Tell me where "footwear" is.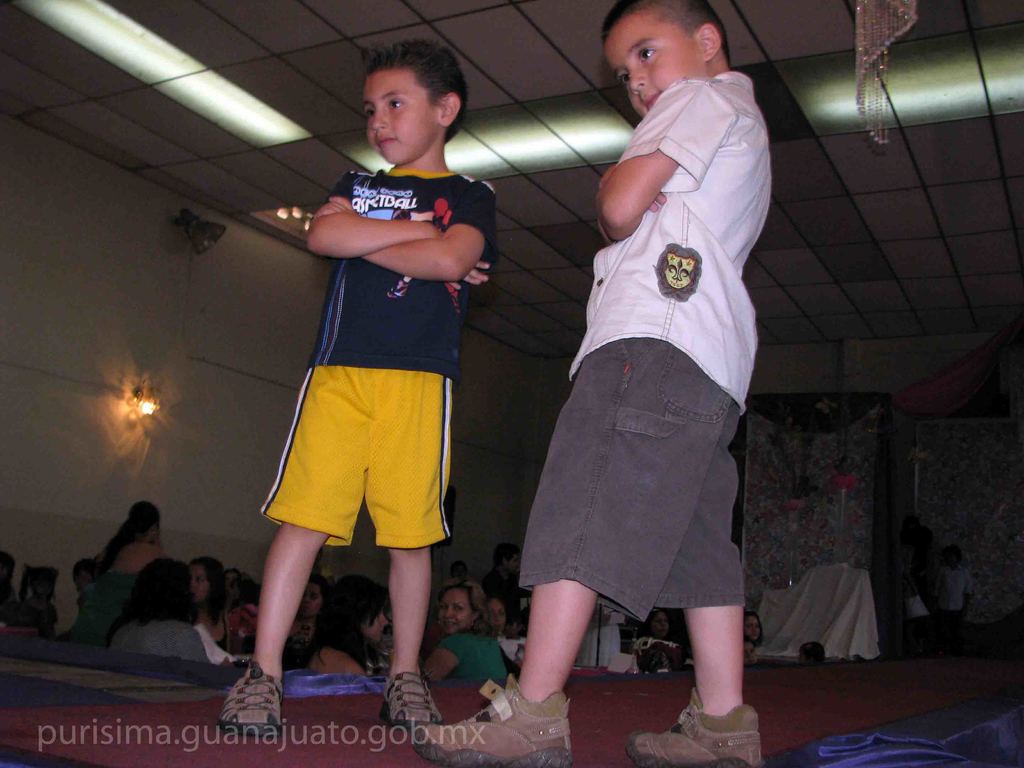
"footwear" is at 416/675/568/767.
